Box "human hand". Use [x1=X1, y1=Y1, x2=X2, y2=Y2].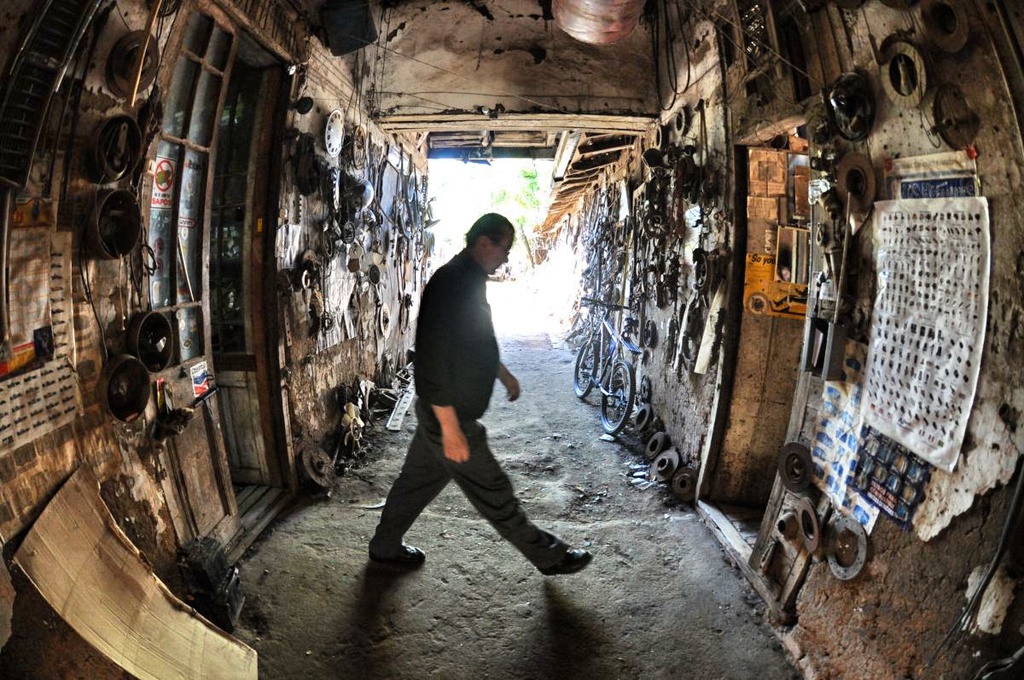
[x1=442, y1=434, x2=468, y2=464].
